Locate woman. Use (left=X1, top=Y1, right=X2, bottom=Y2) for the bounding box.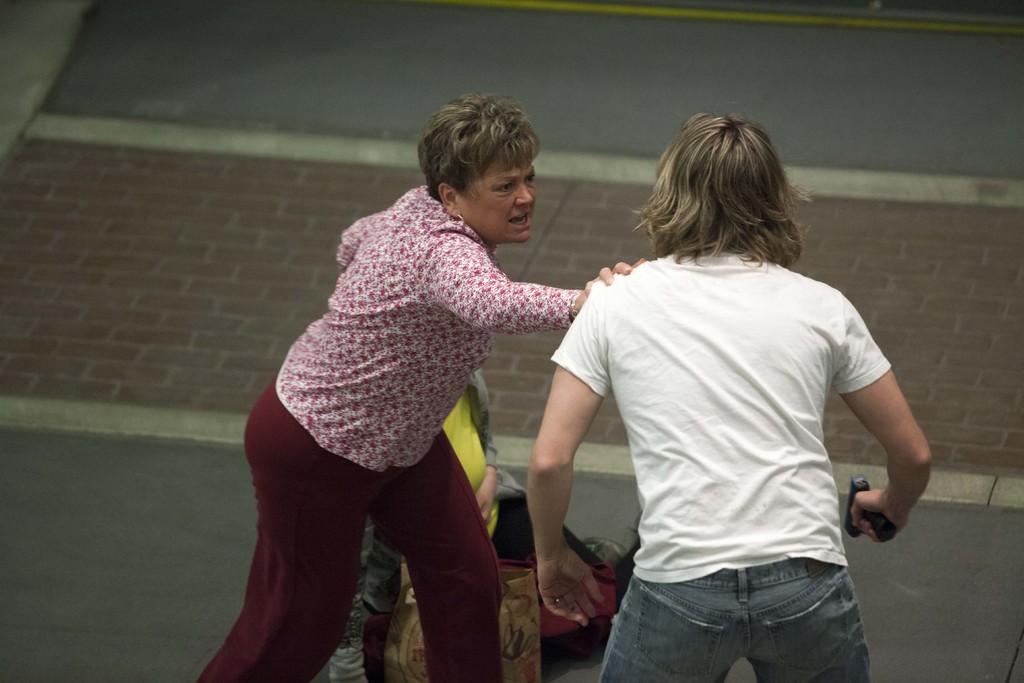
(left=199, top=94, right=643, bottom=682).
